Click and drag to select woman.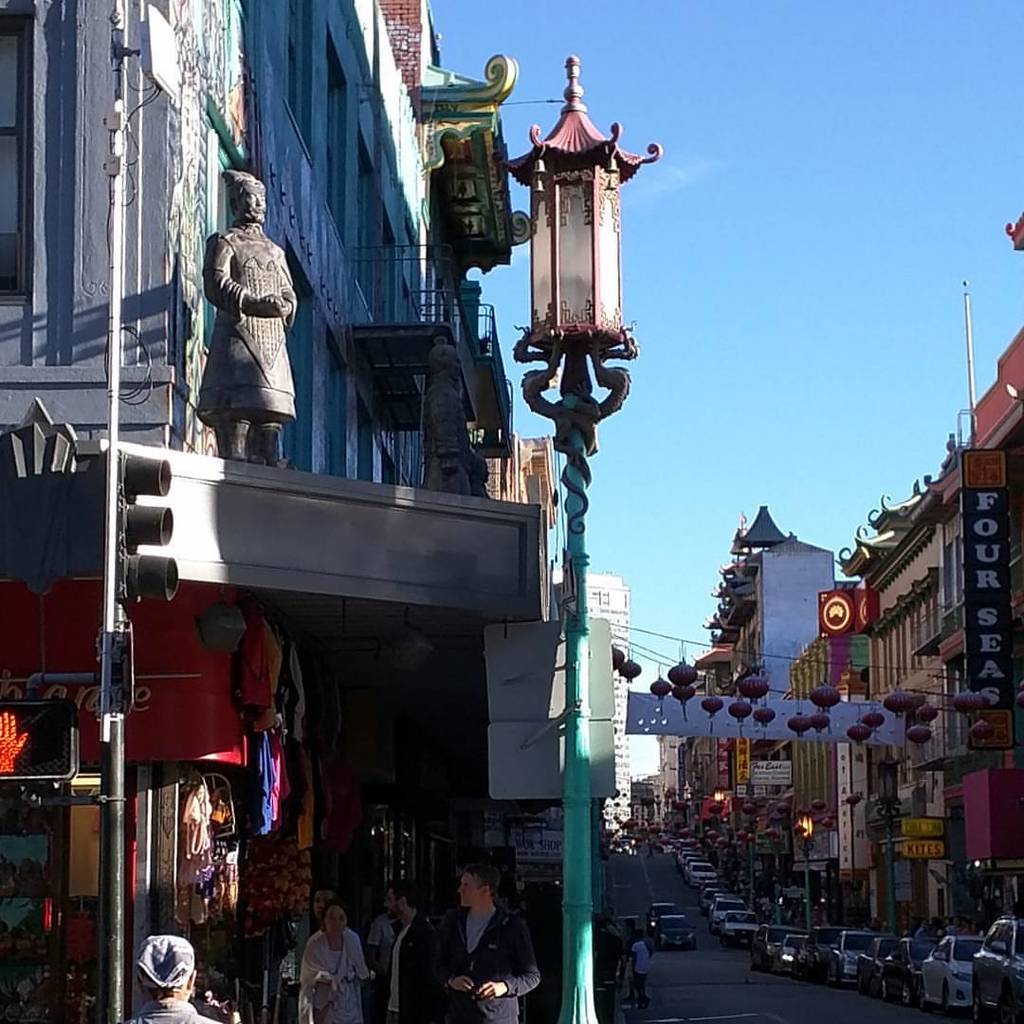
Selection: (left=427, top=878, right=521, bottom=1016).
